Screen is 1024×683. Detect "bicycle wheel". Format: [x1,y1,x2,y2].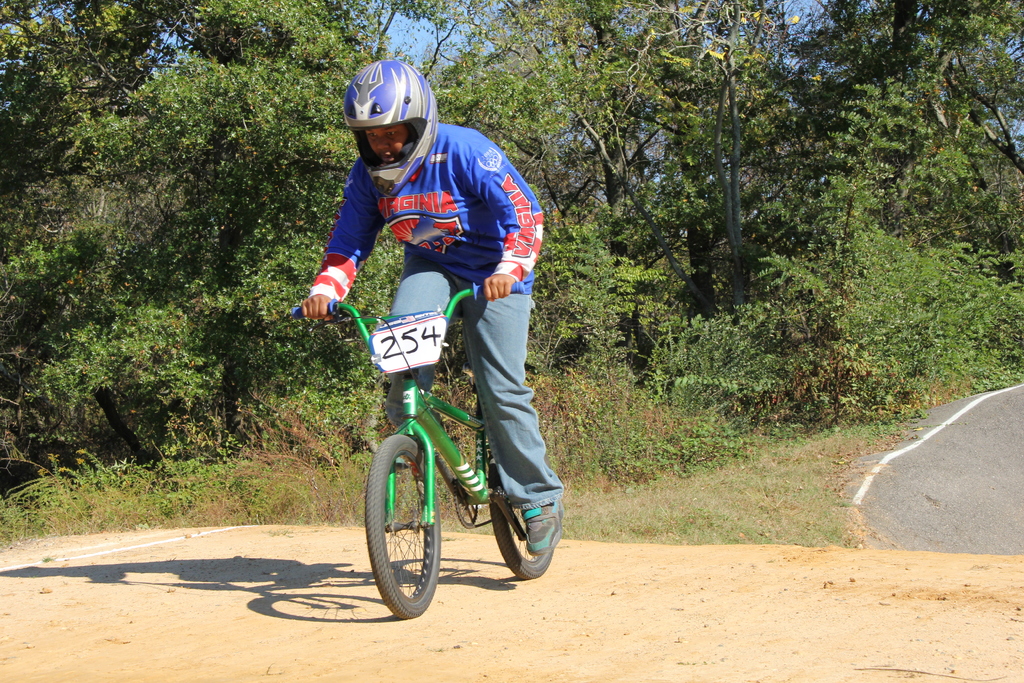
[487,465,557,579].
